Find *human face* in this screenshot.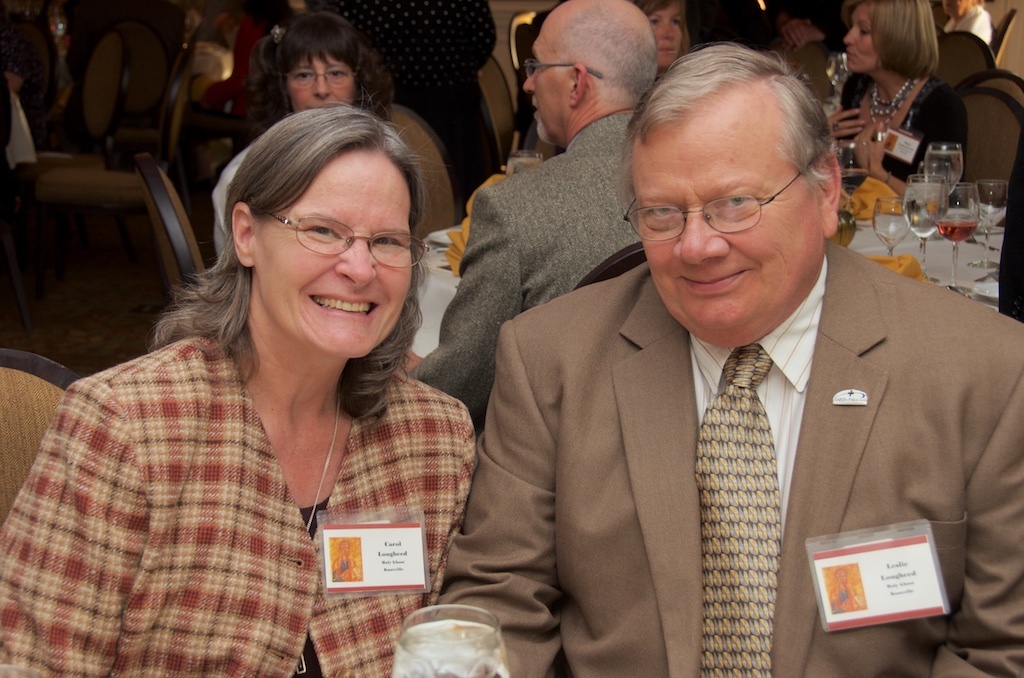
The bounding box for *human face* is 849/6/877/72.
